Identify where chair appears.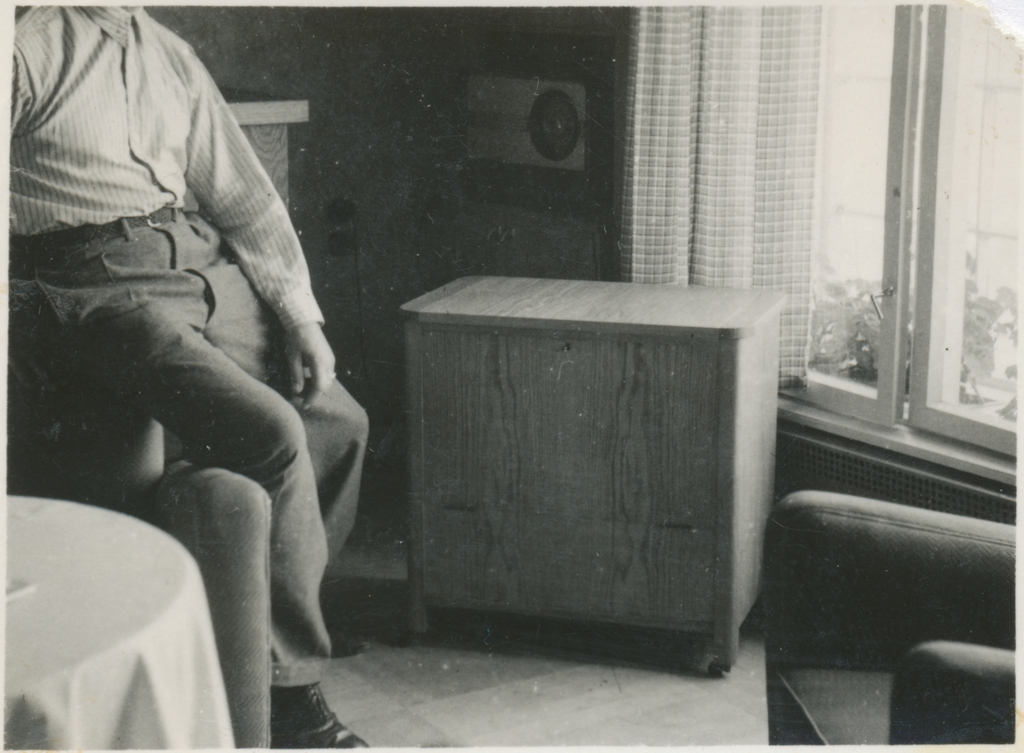
Appears at [12,339,273,752].
